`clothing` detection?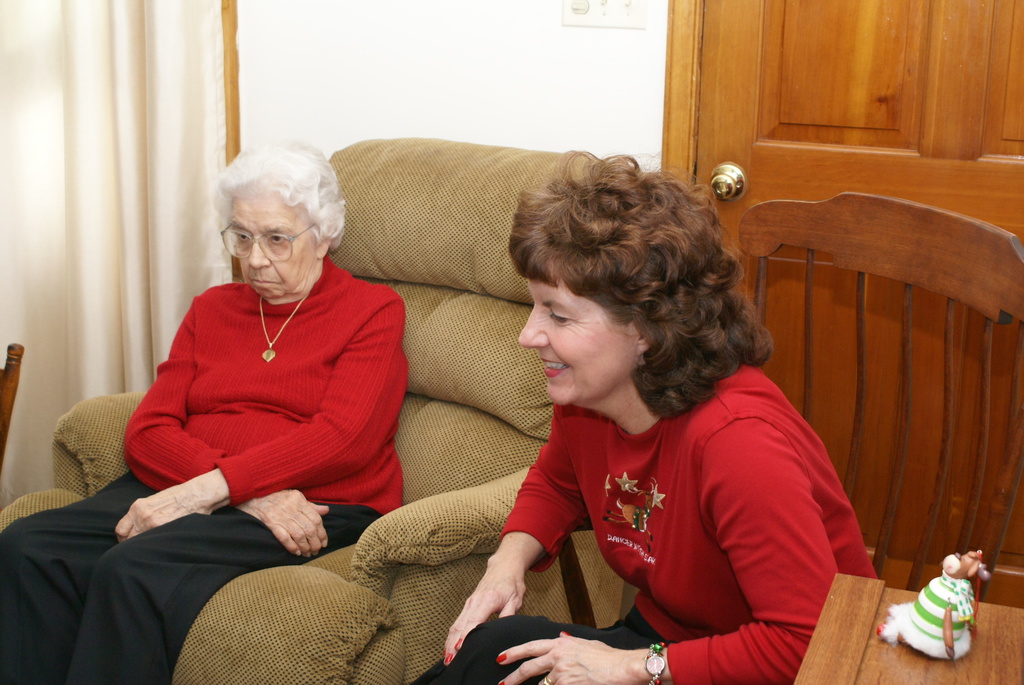
<region>410, 360, 882, 684</region>
